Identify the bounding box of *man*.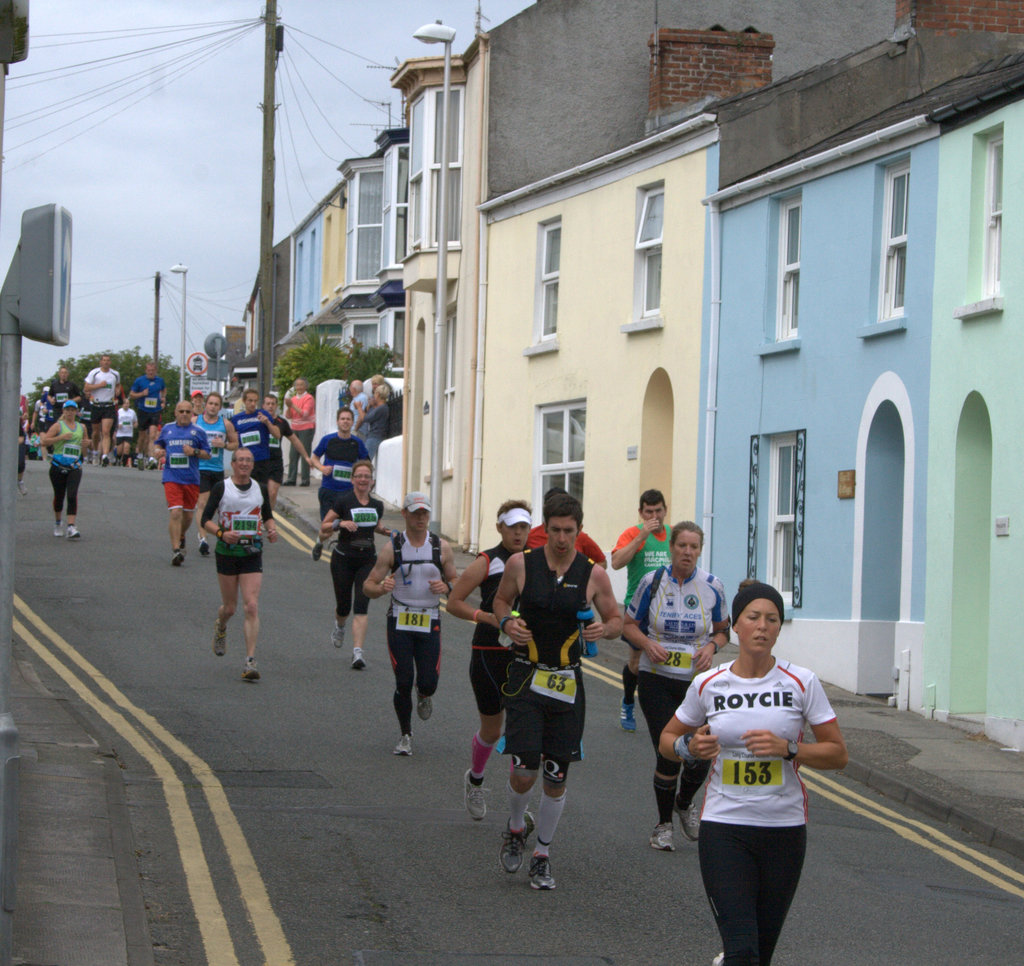
locate(284, 377, 316, 488).
